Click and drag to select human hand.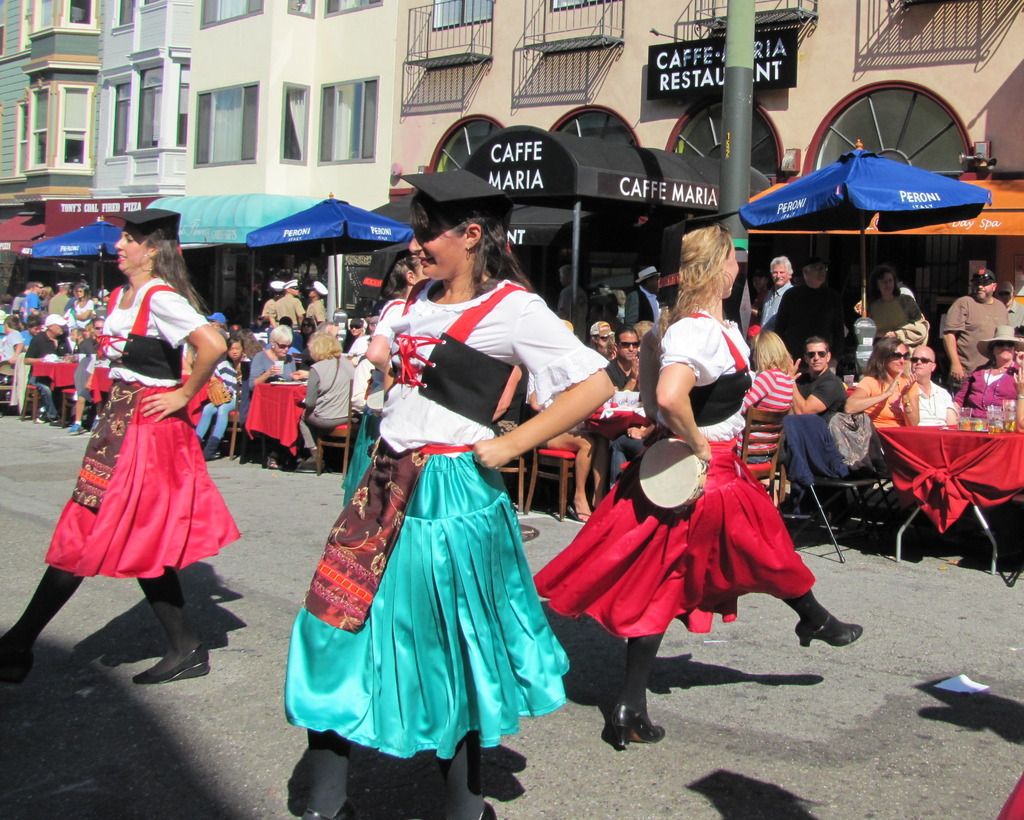
Selection: [689,431,715,465].
